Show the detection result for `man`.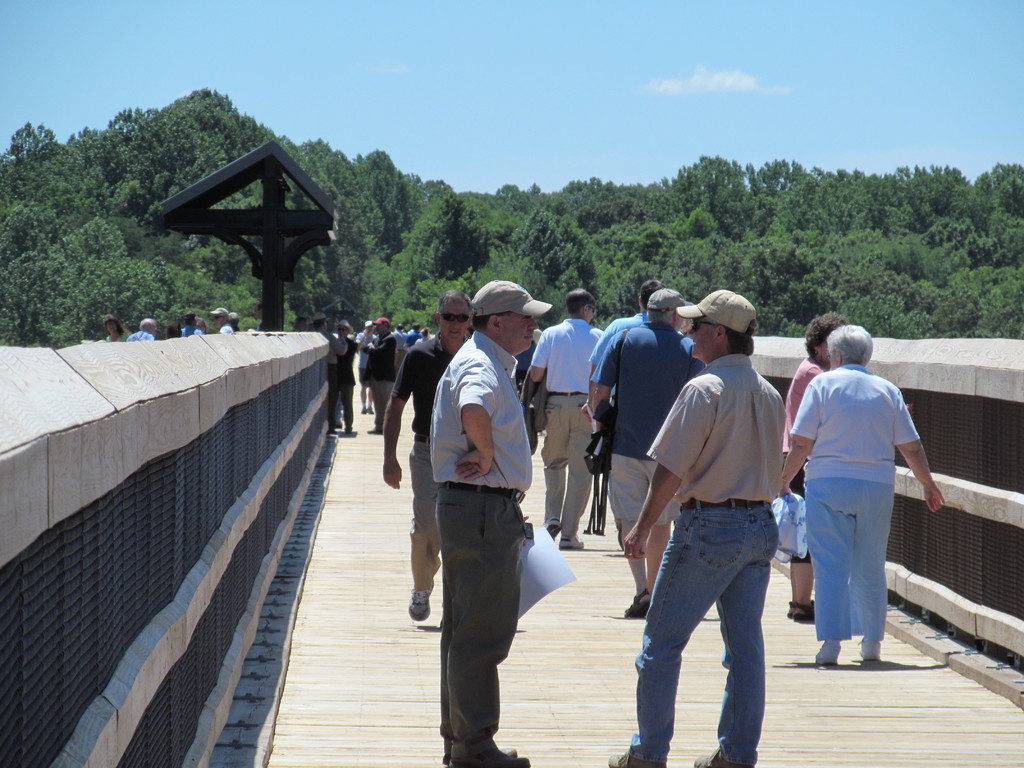
crop(377, 288, 483, 620).
